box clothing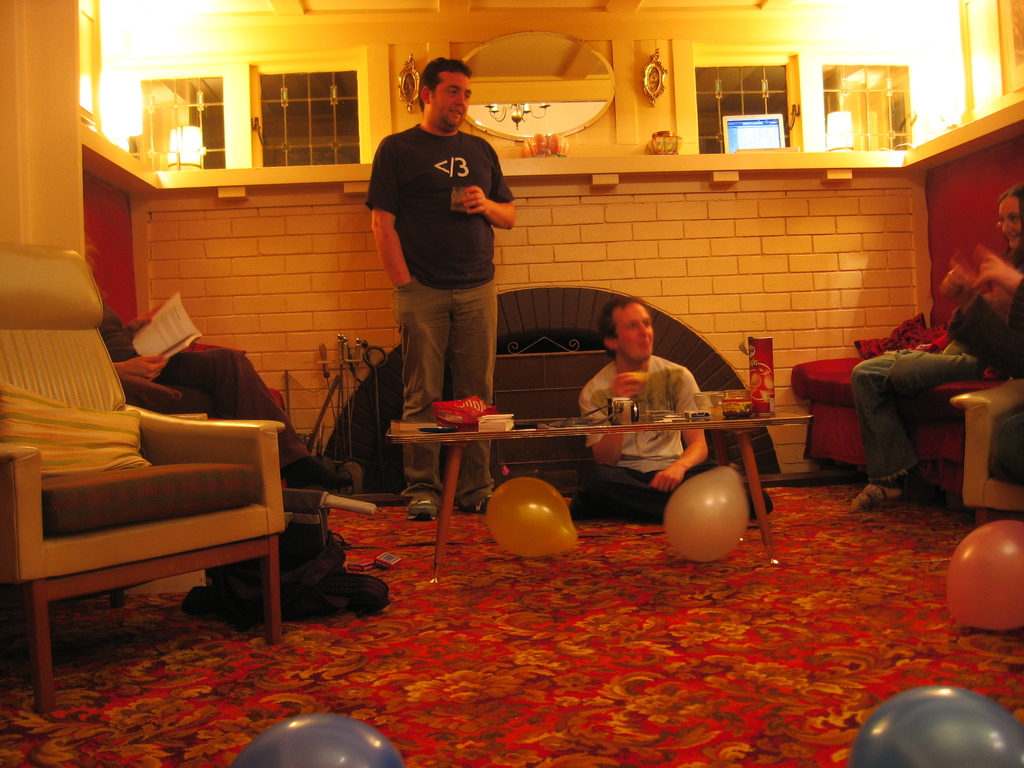
select_region(845, 255, 1023, 483)
